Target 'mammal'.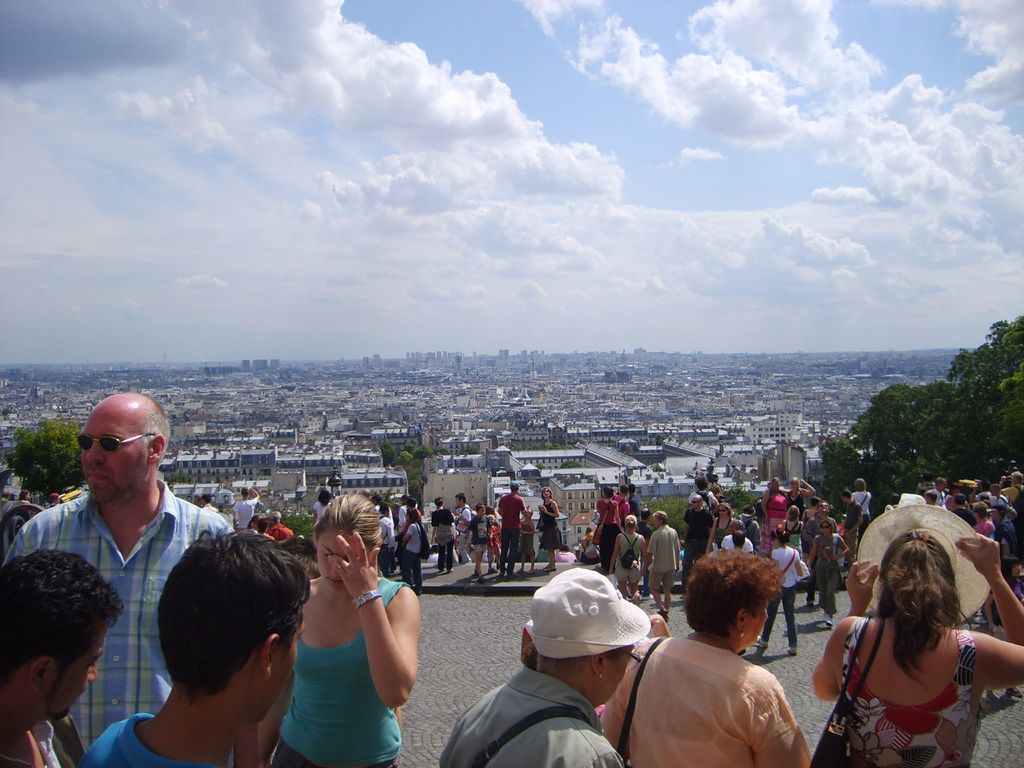
Target region: x1=257, y1=491, x2=418, y2=767.
